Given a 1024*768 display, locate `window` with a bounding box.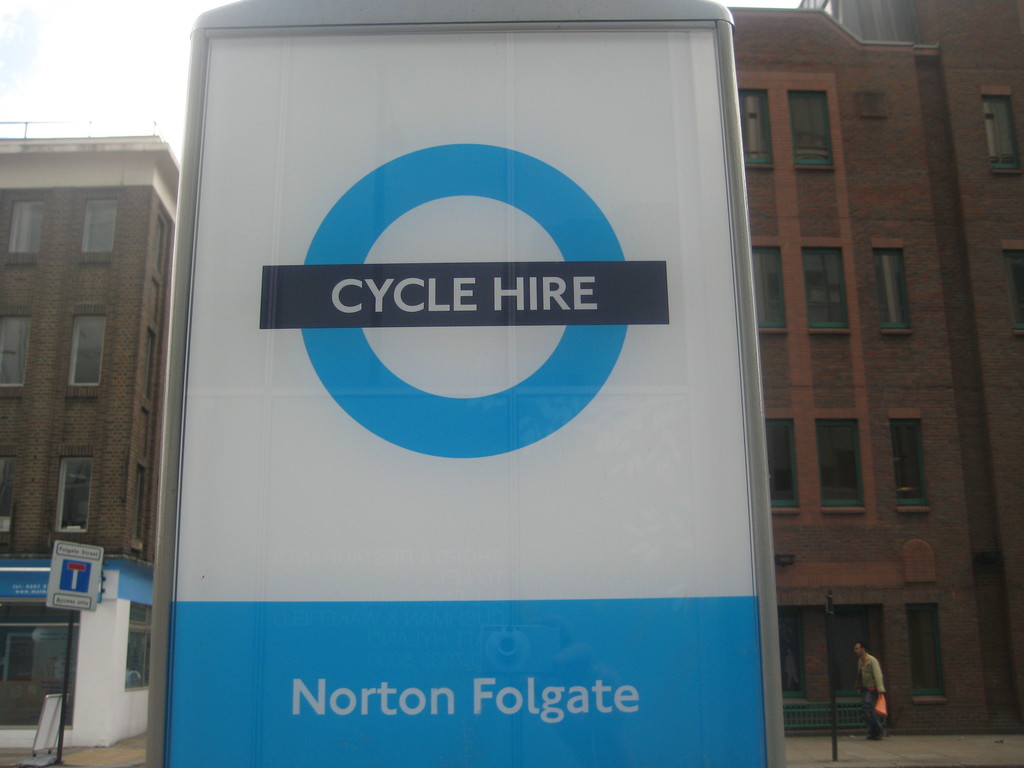
Located: box=[981, 98, 1023, 175].
